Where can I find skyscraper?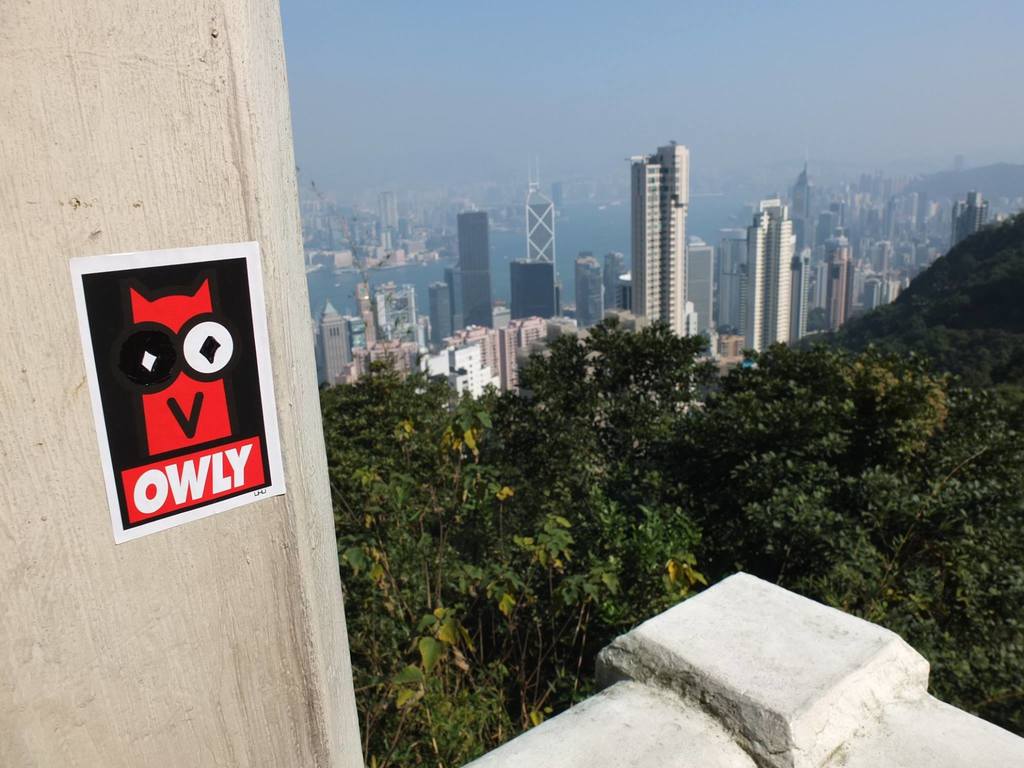
You can find it at 630, 140, 691, 337.
